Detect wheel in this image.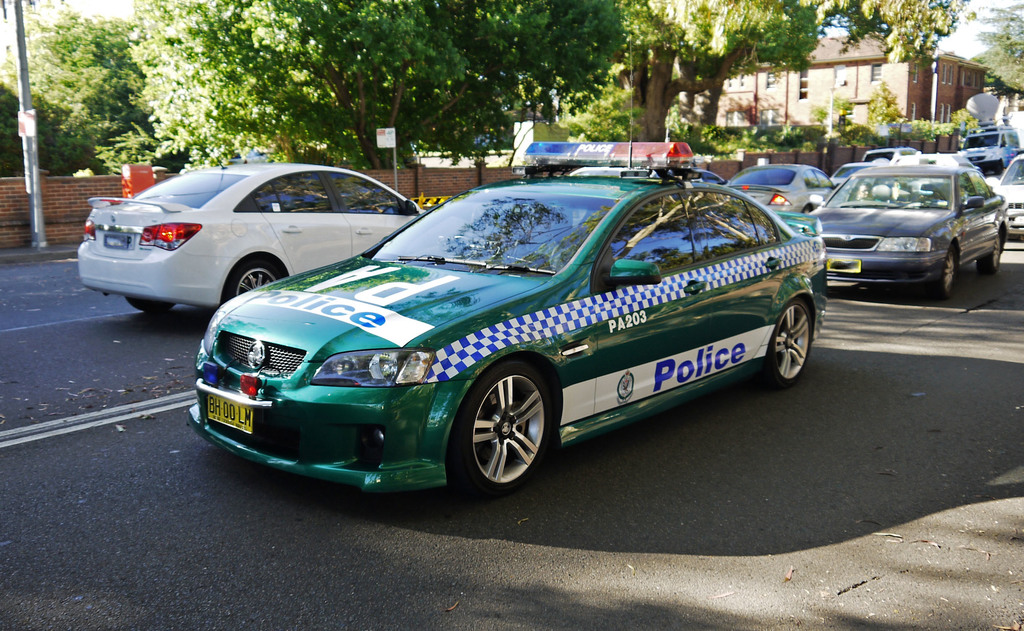
Detection: (left=120, top=299, right=182, bottom=315).
